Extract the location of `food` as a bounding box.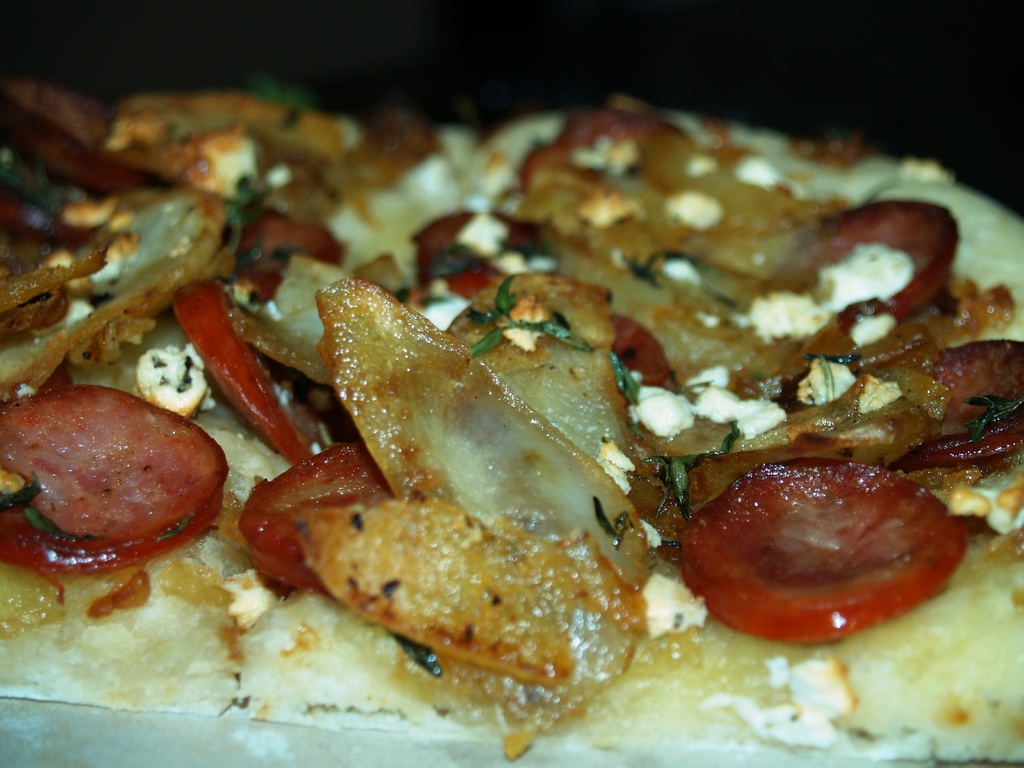
locate(675, 444, 964, 655).
